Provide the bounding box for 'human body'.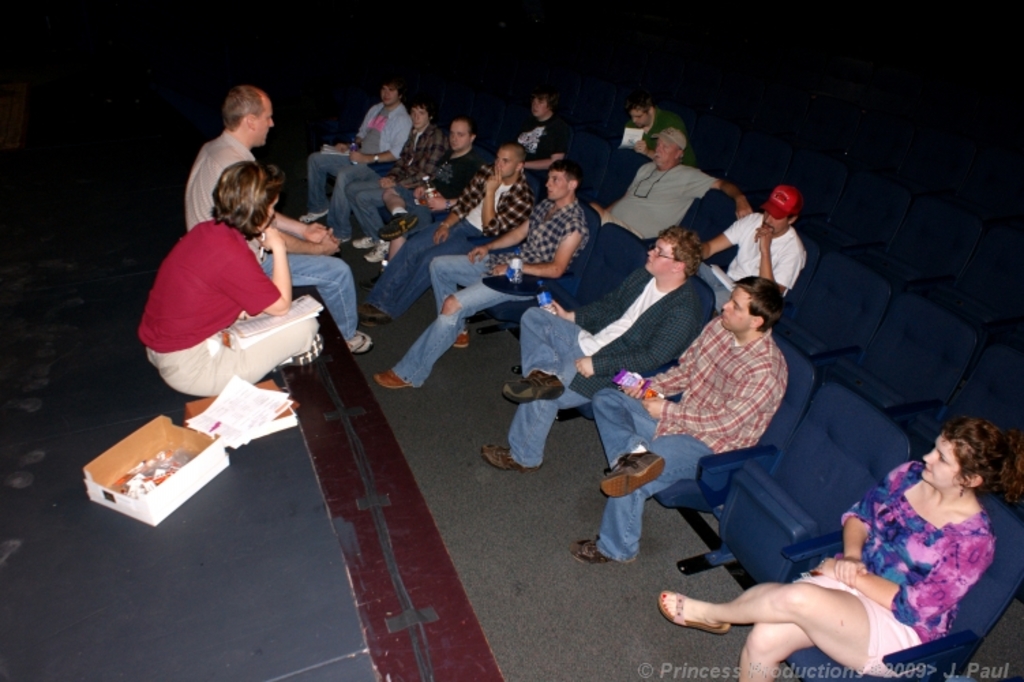
(140,209,326,401).
